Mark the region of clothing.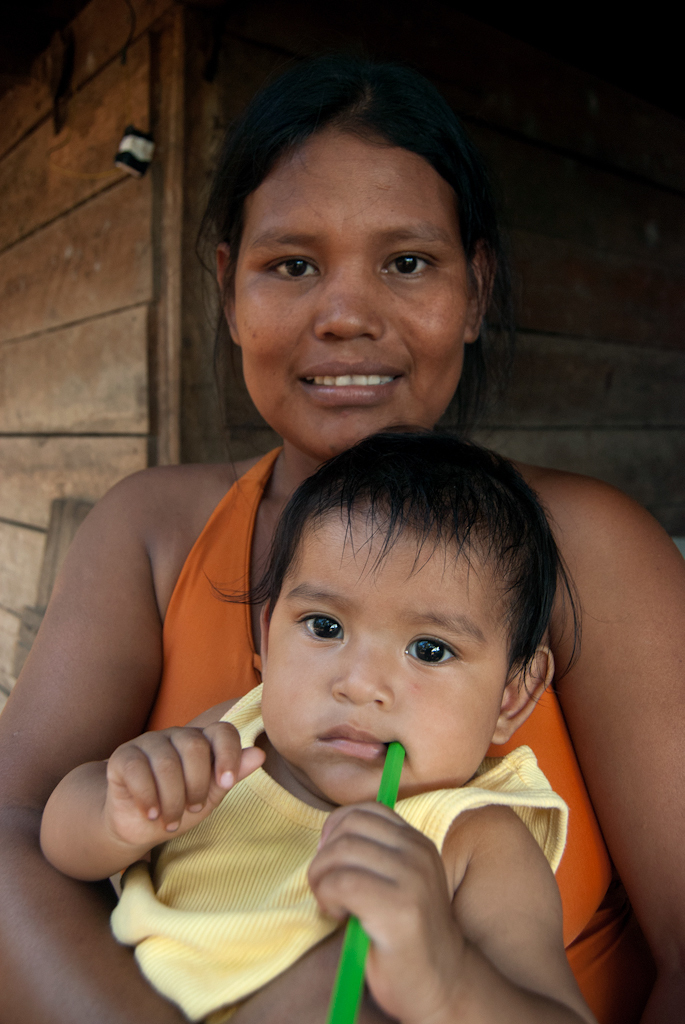
Region: box=[140, 439, 646, 1023].
